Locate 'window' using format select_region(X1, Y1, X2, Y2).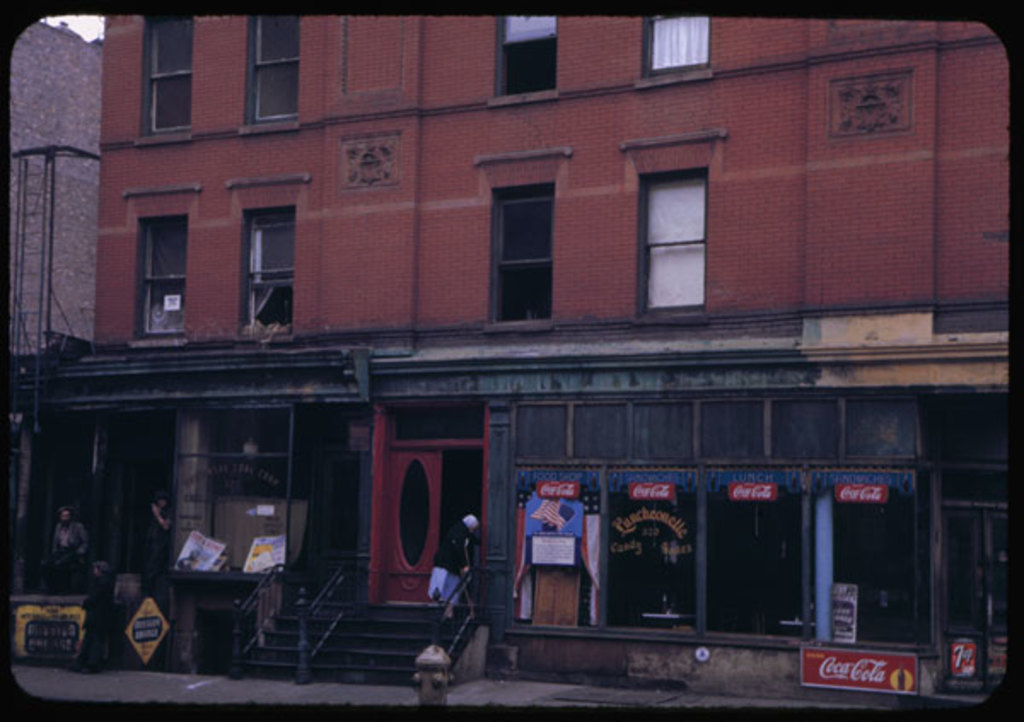
select_region(635, 17, 712, 77).
